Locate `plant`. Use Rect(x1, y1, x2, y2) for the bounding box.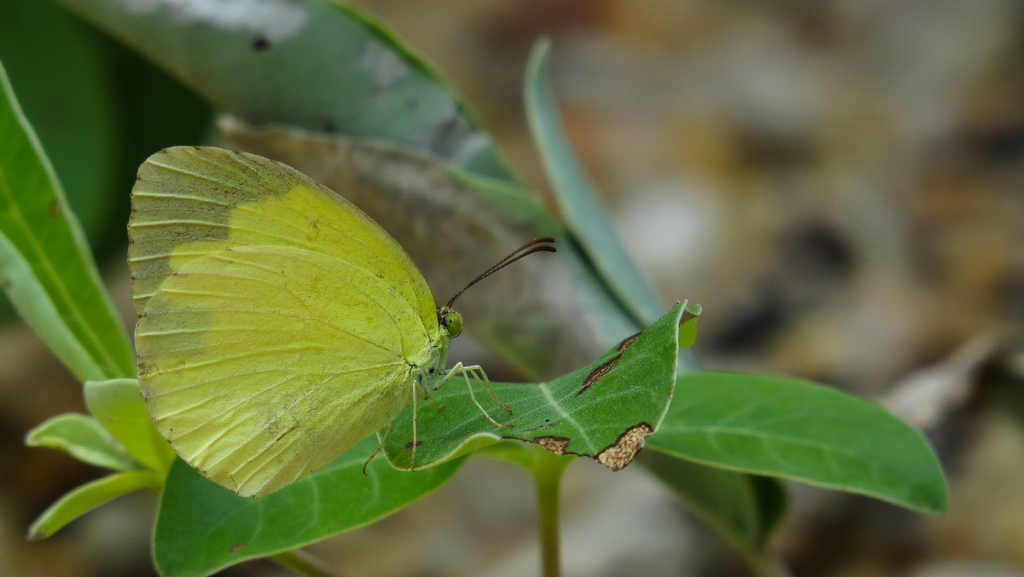
Rect(0, 0, 952, 576).
